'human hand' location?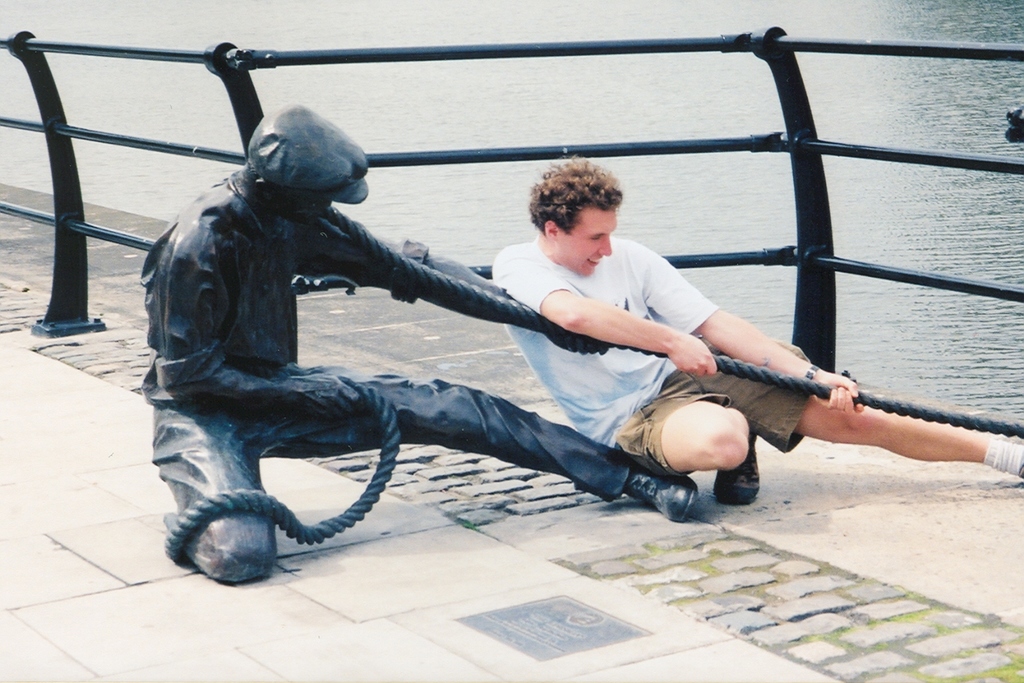
BBox(667, 335, 718, 377)
